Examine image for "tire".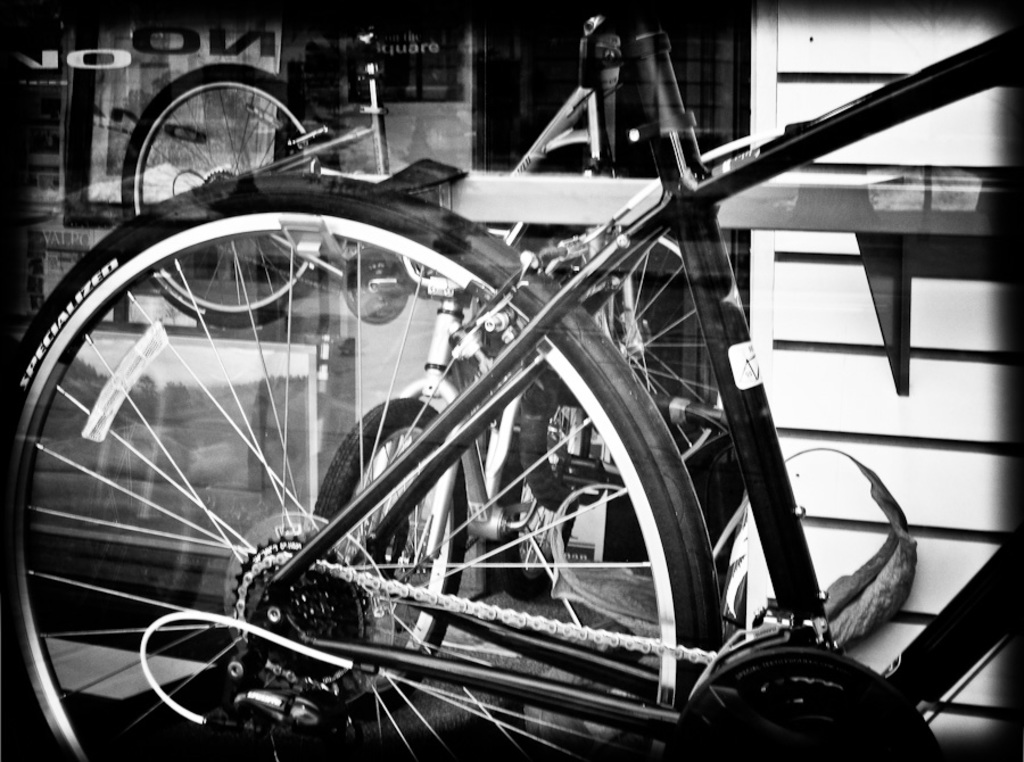
Examination result: l=523, t=273, r=625, b=515.
